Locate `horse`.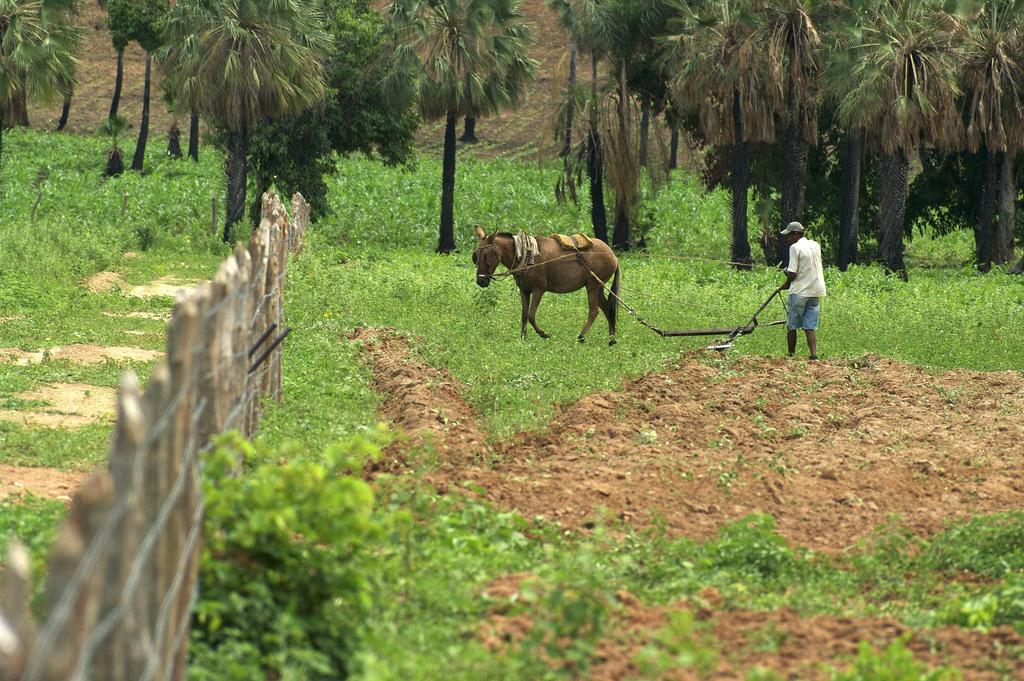
Bounding box: left=473, top=222, right=623, bottom=345.
